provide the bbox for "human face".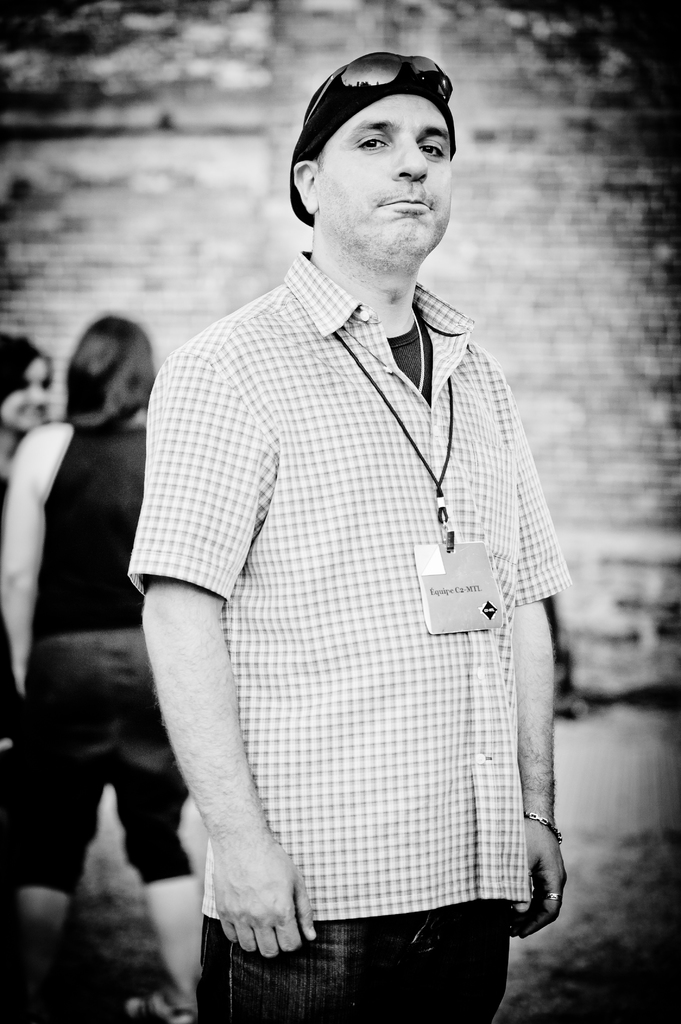
region(0, 349, 56, 430).
